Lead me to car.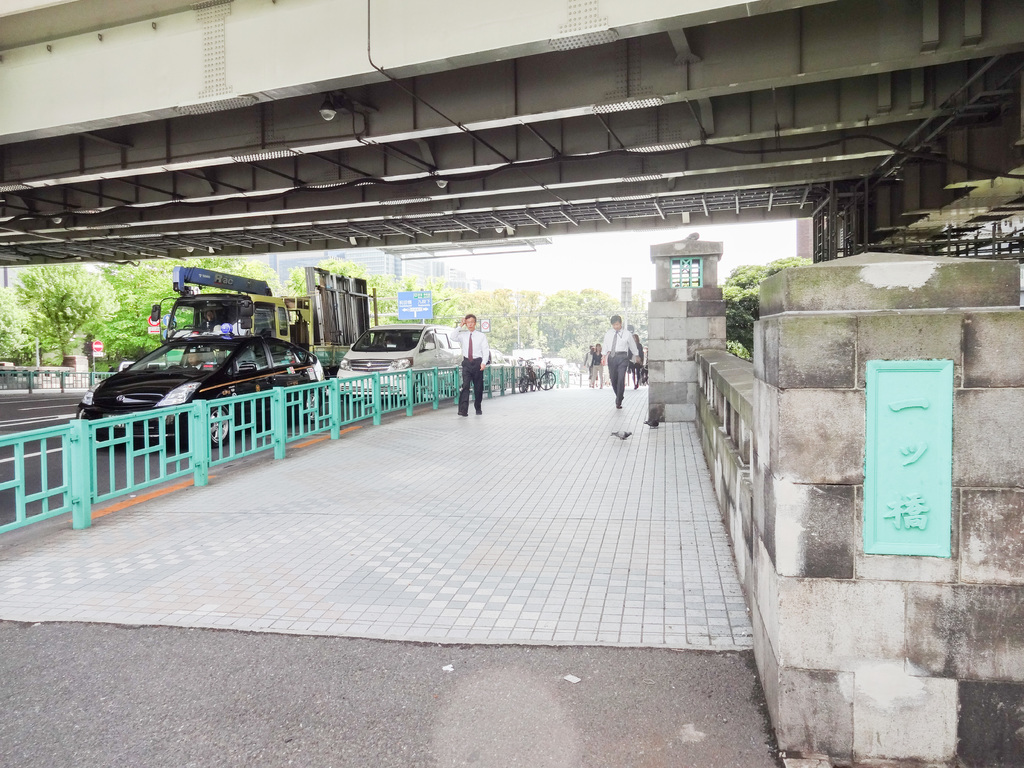
Lead to [left=329, top=323, right=476, bottom=405].
